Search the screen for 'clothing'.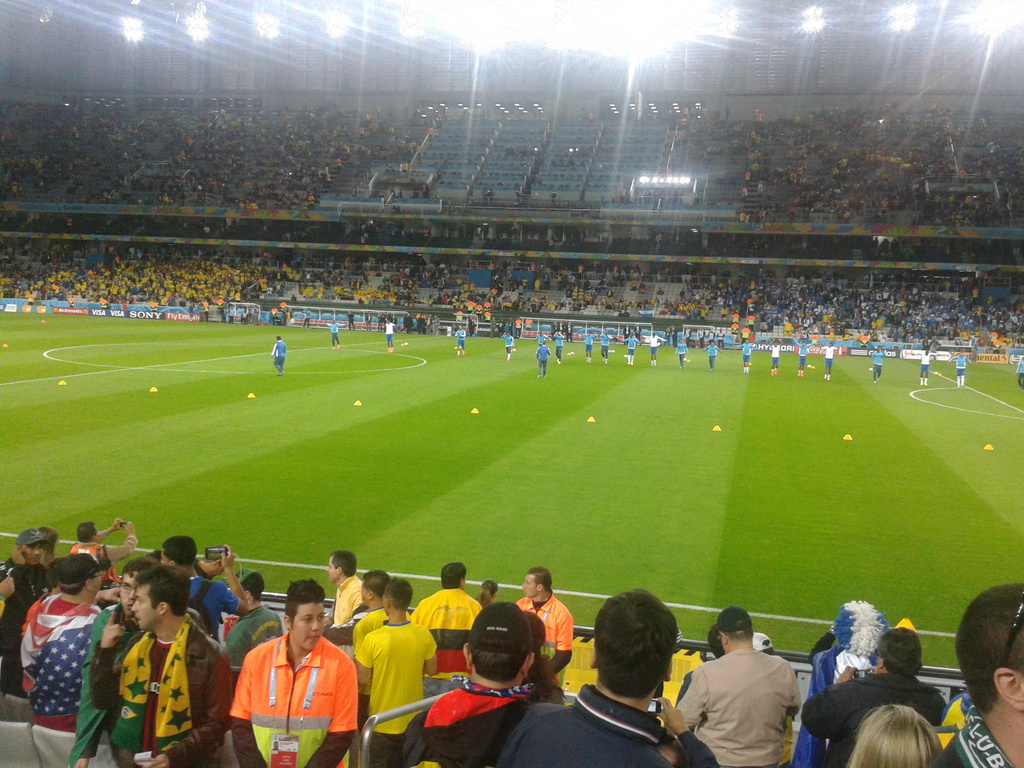
Found at 921/344/934/371.
